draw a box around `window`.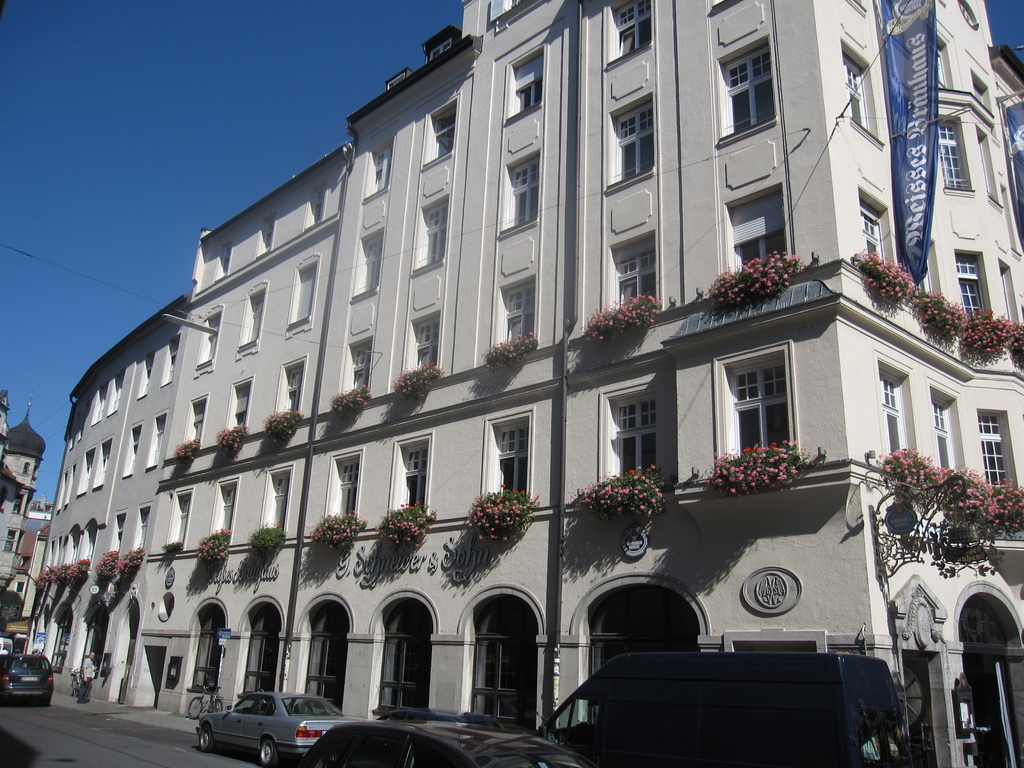
bbox=[597, 383, 664, 475].
